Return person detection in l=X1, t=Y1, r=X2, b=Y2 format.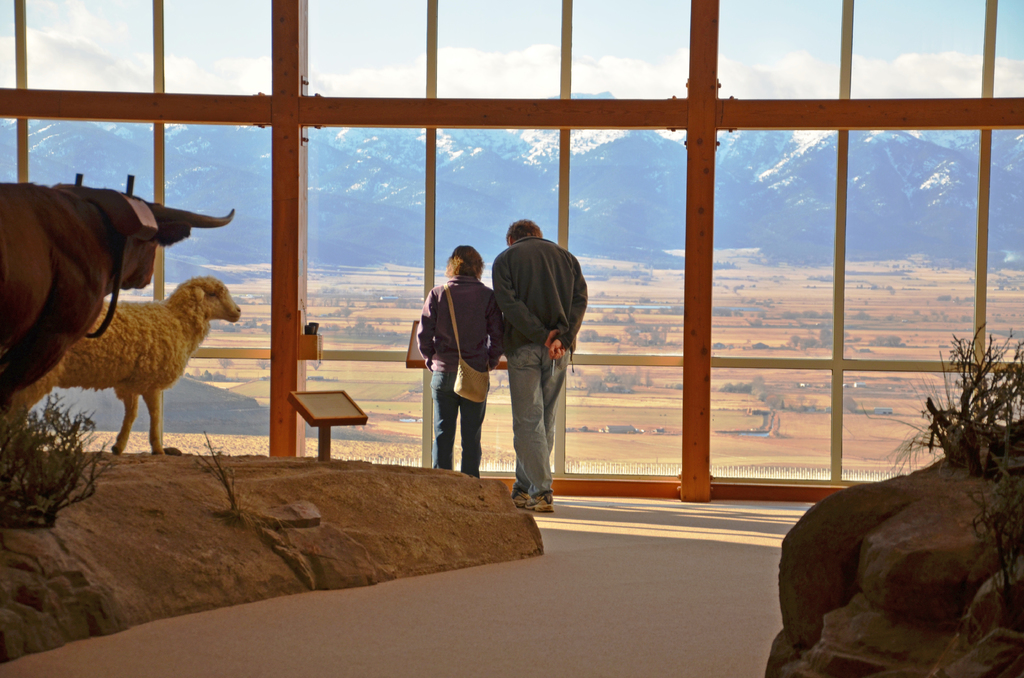
l=486, t=199, r=578, b=510.
